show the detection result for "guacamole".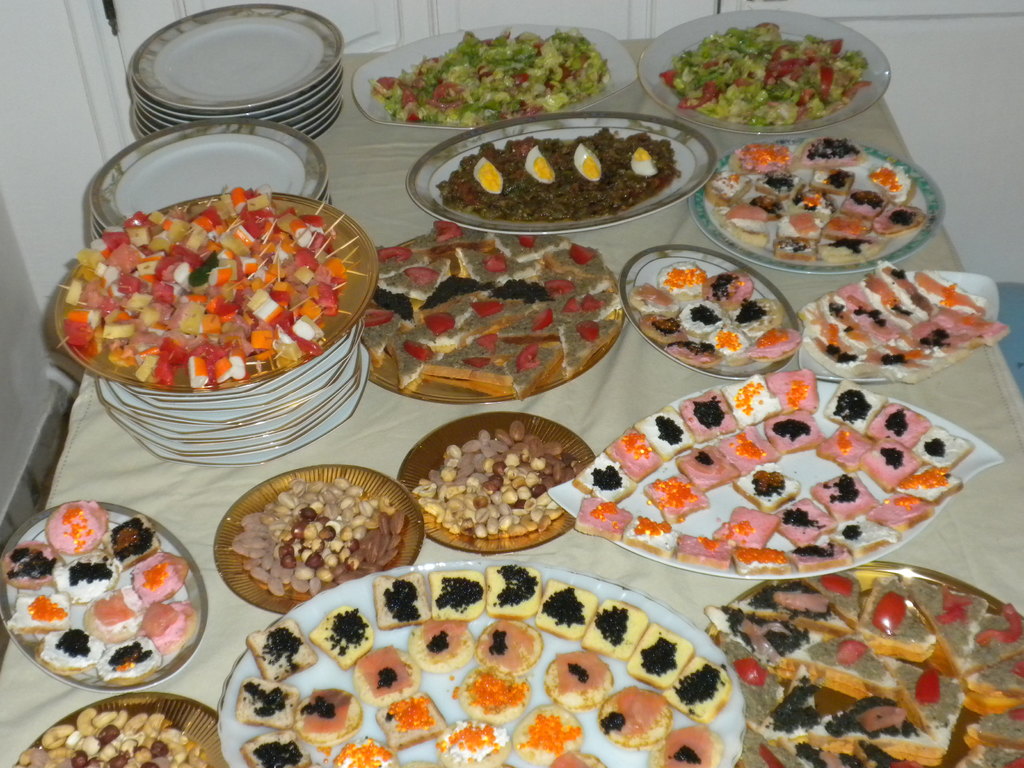
bbox=(367, 26, 614, 132).
